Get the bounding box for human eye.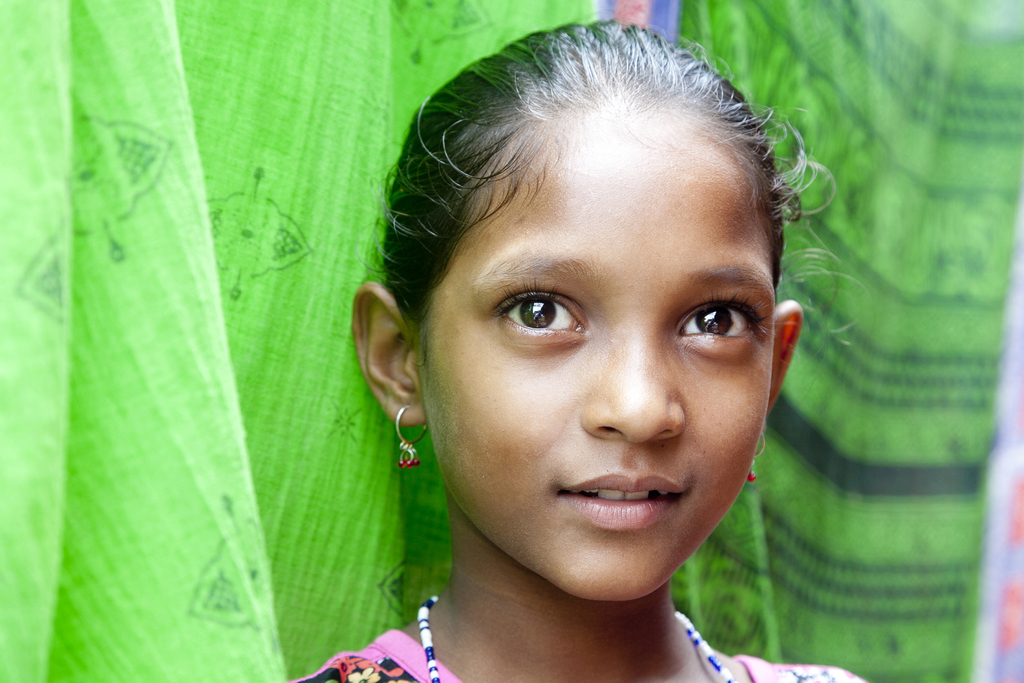
box=[674, 291, 771, 358].
